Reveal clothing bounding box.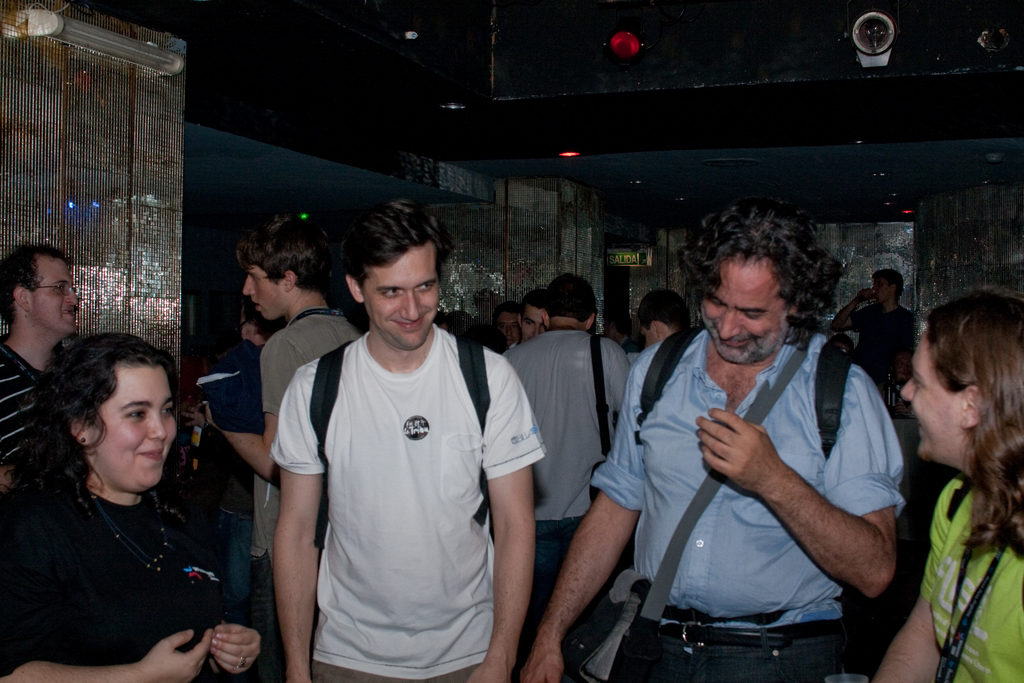
Revealed: select_region(0, 302, 1023, 682).
